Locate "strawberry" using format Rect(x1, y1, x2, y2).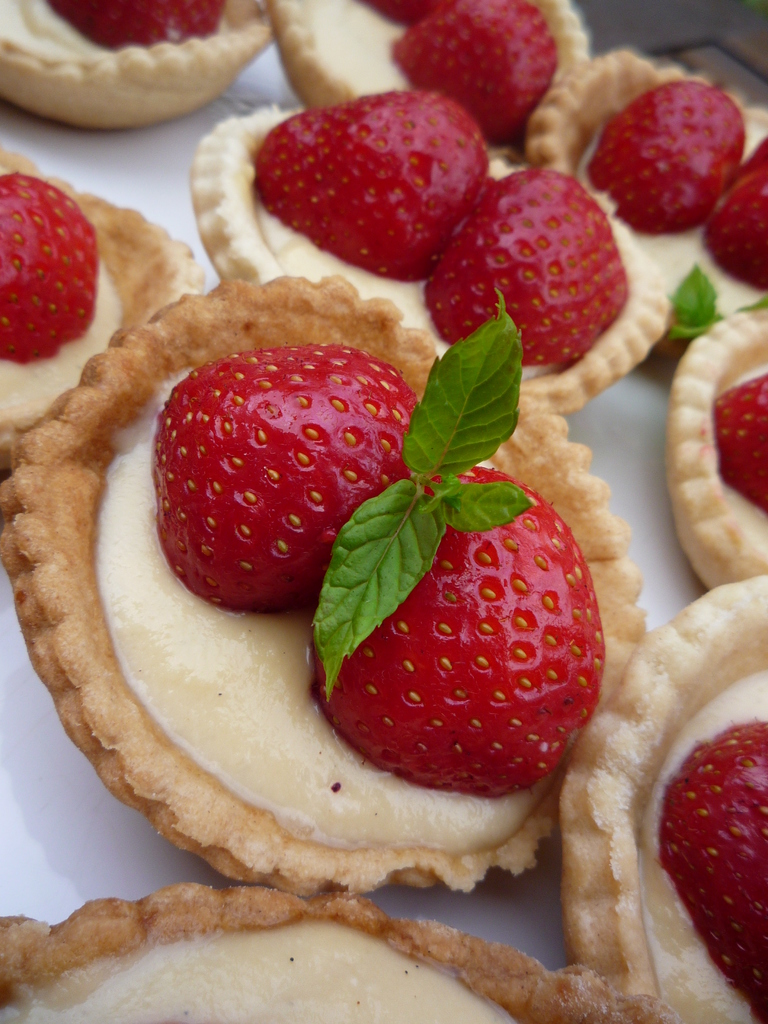
Rect(0, 180, 97, 372).
